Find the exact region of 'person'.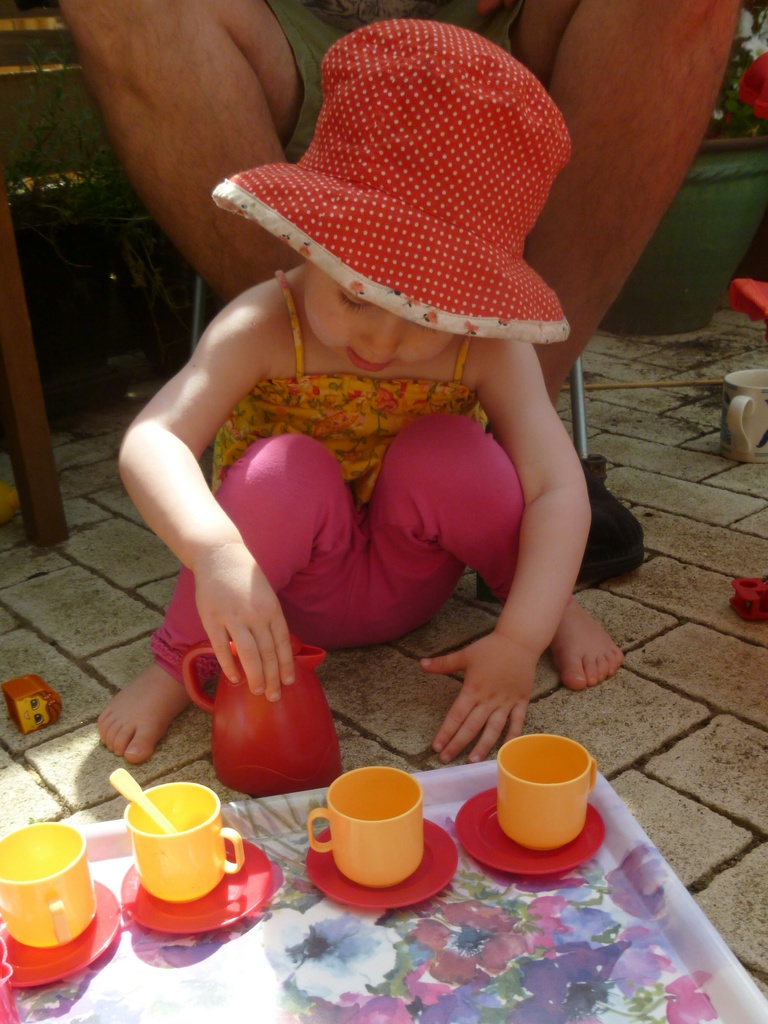
Exact region: [left=94, top=15, right=625, bottom=762].
